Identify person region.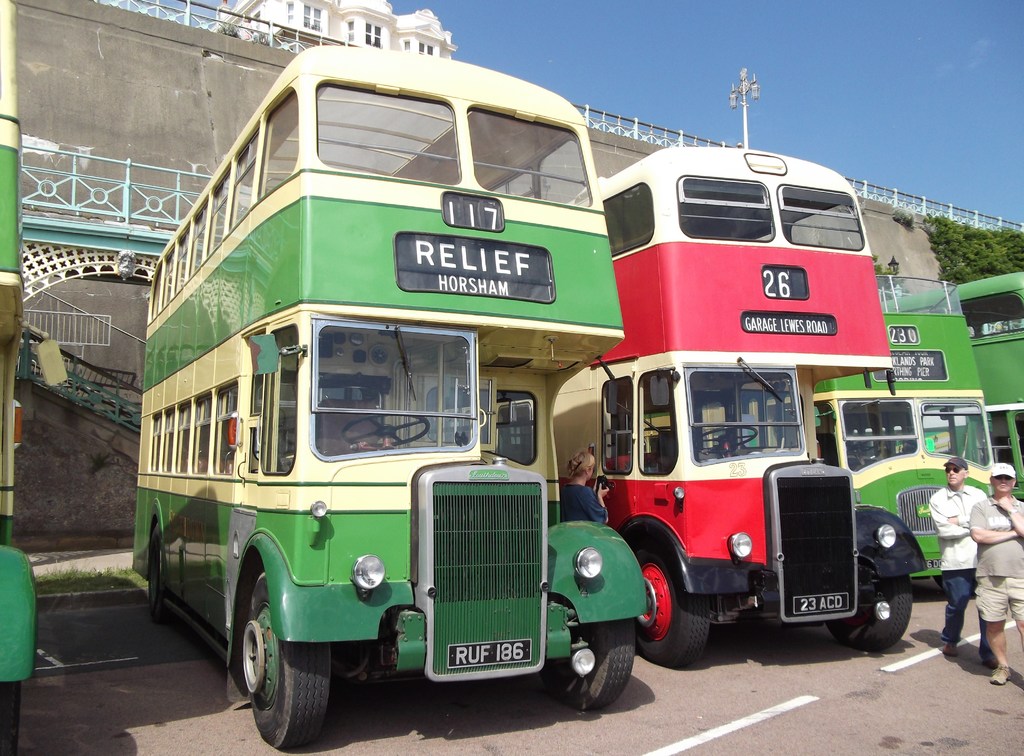
Region: locate(927, 464, 982, 657).
